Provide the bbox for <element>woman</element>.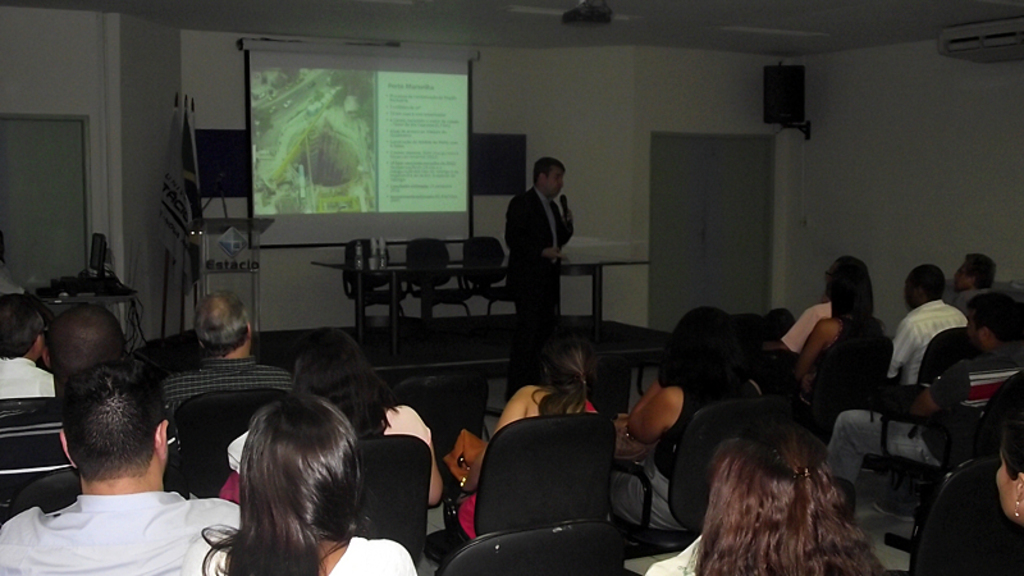
BBox(782, 261, 890, 422).
